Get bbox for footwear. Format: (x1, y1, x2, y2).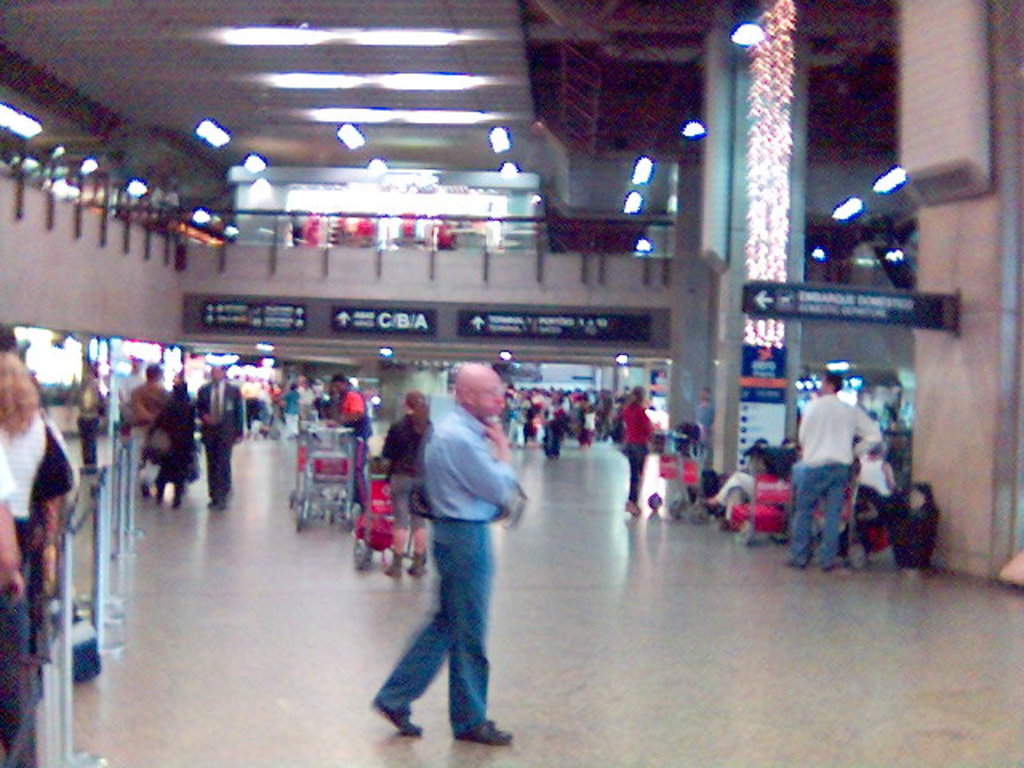
(621, 504, 642, 514).
